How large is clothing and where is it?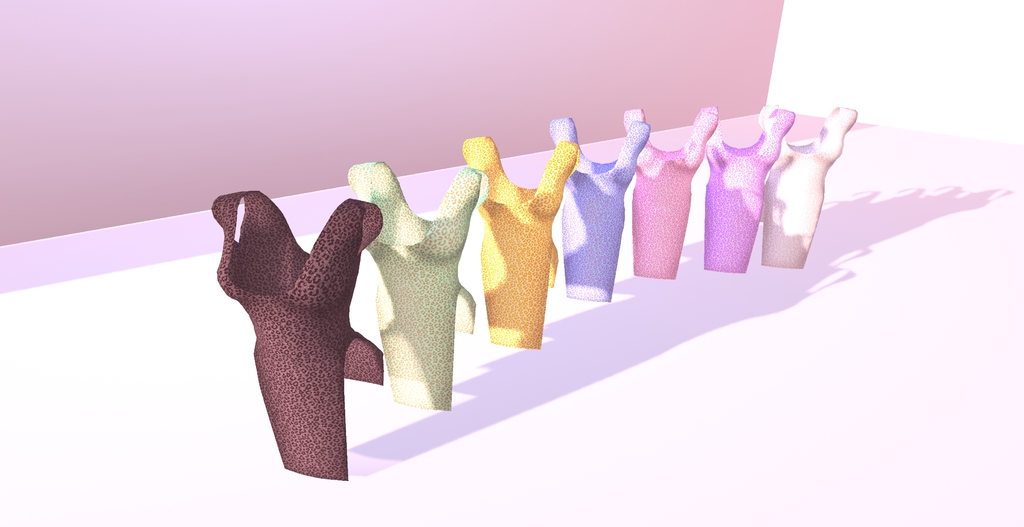
Bounding box: 702, 104, 794, 273.
